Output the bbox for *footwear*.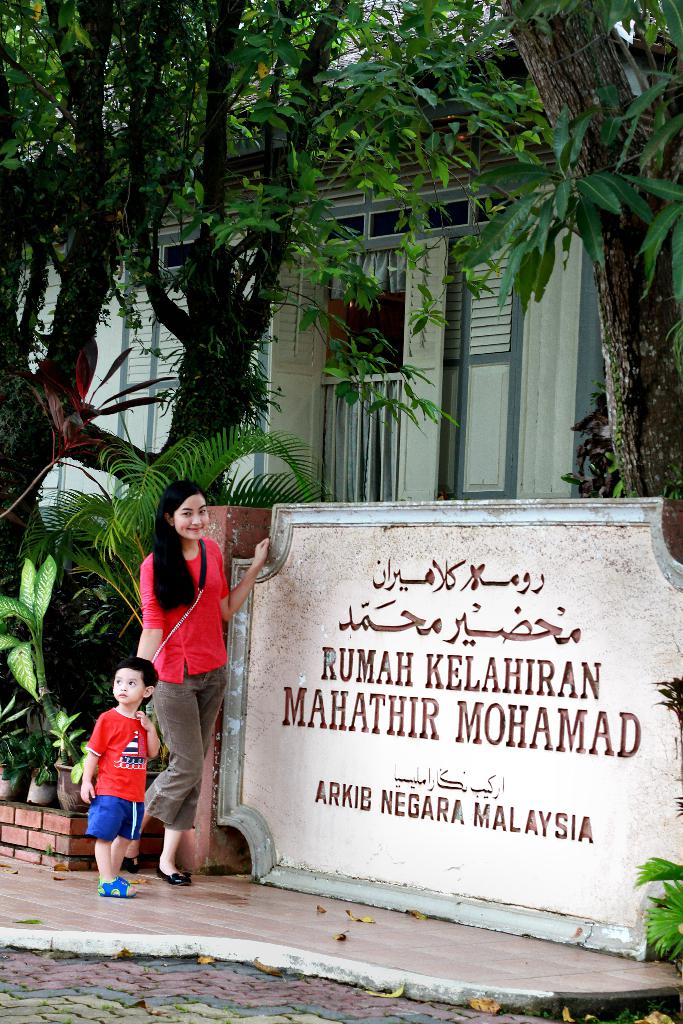
[x1=152, y1=869, x2=189, y2=885].
